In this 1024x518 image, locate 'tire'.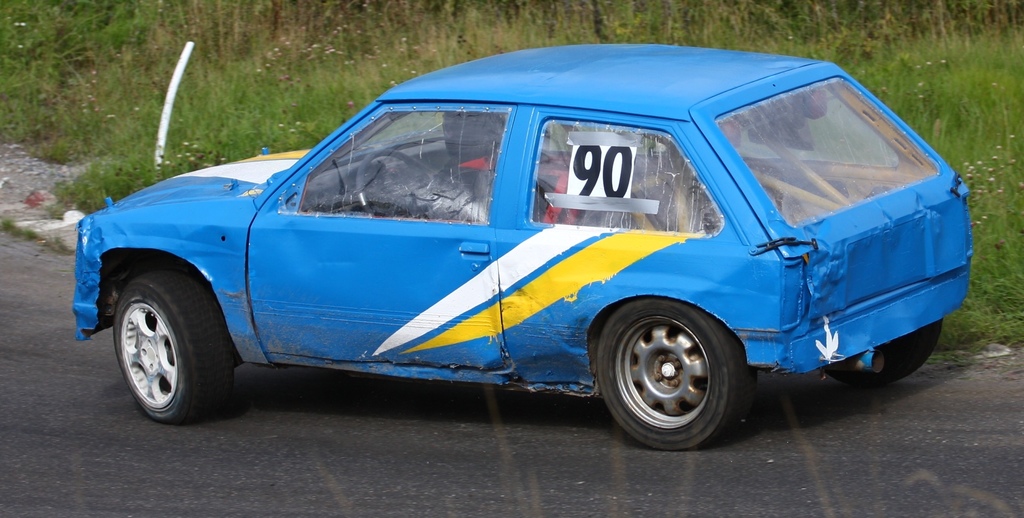
Bounding box: (x1=113, y1=271, x2=234, y2=421).
